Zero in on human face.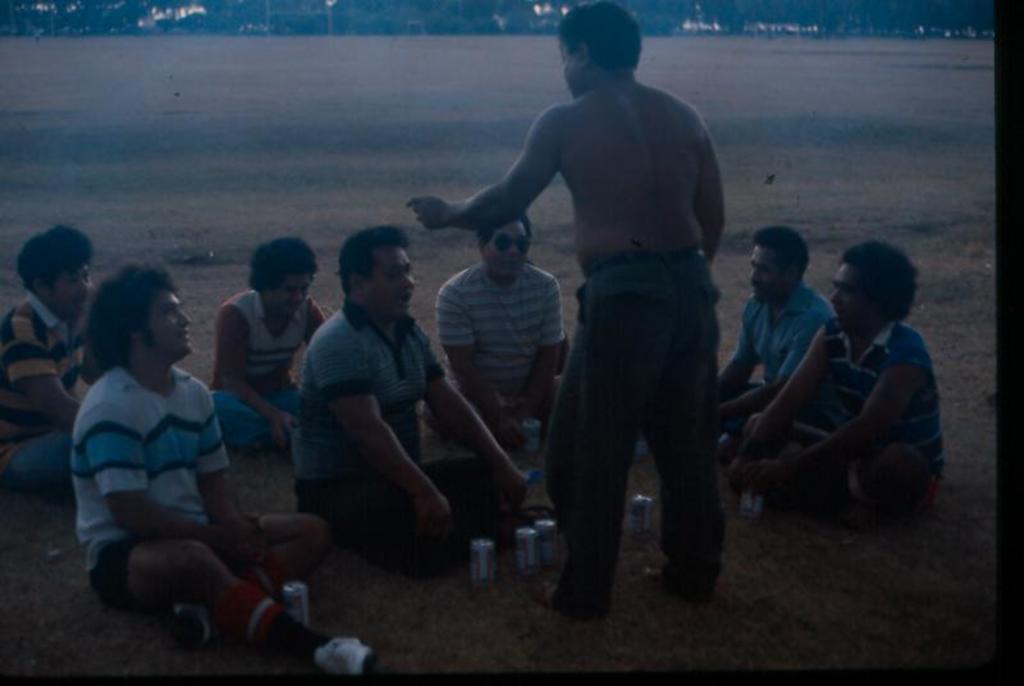
Zeroed in: (left=270, top=275, right=311, bottom=317).
